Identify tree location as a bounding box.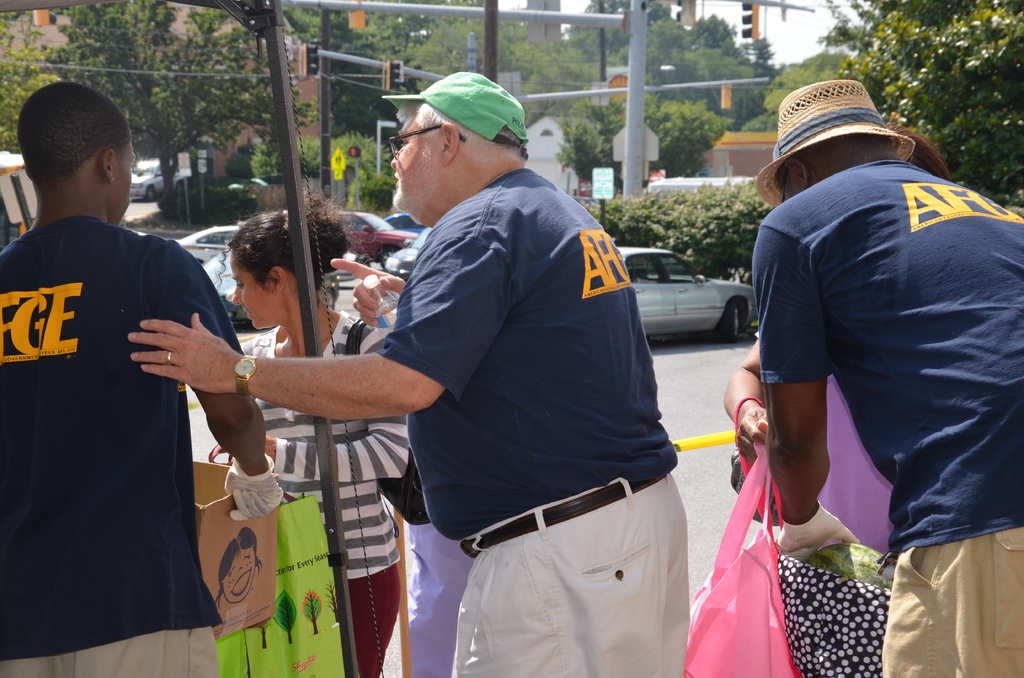
box(800, 51, 852, 73).
